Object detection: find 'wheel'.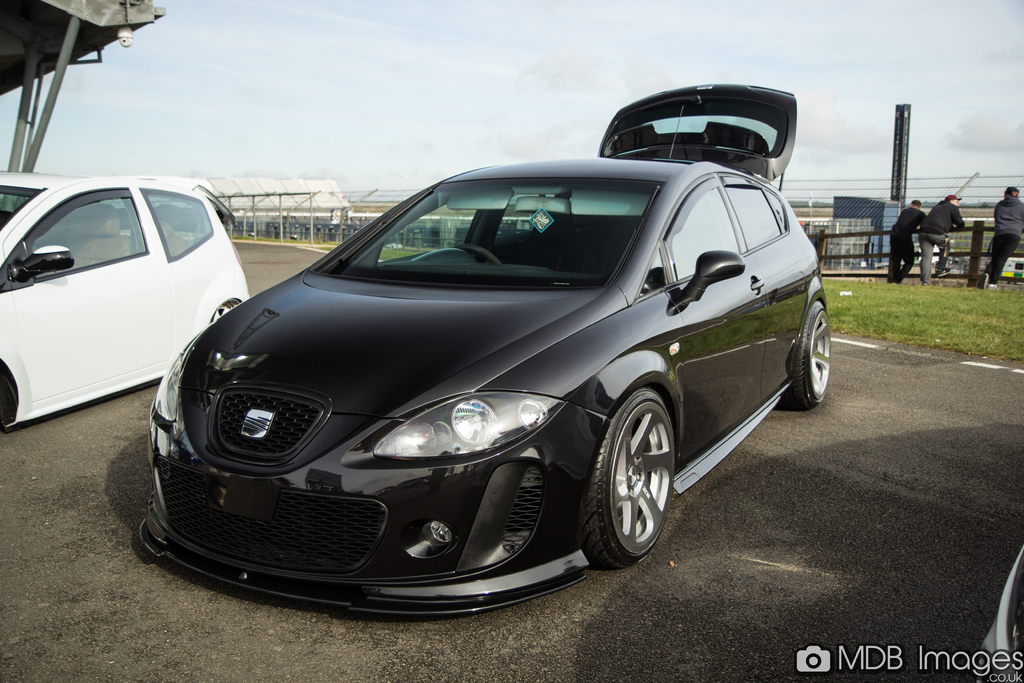
detection(782, 300, 829, 413).
